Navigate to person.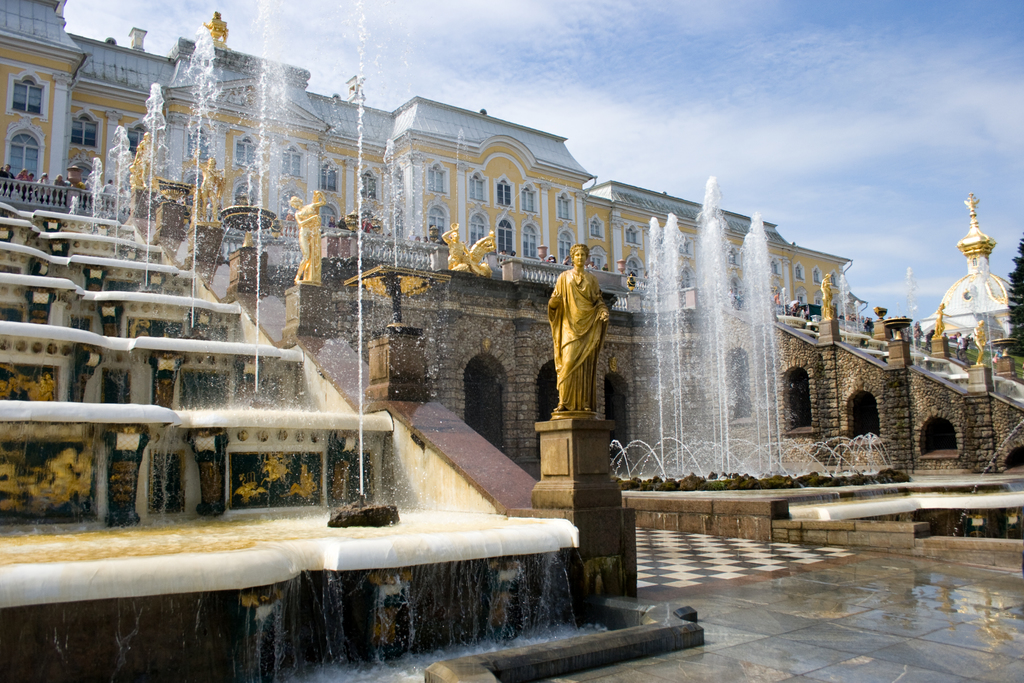
Navigation target: 53 174 68 200.
